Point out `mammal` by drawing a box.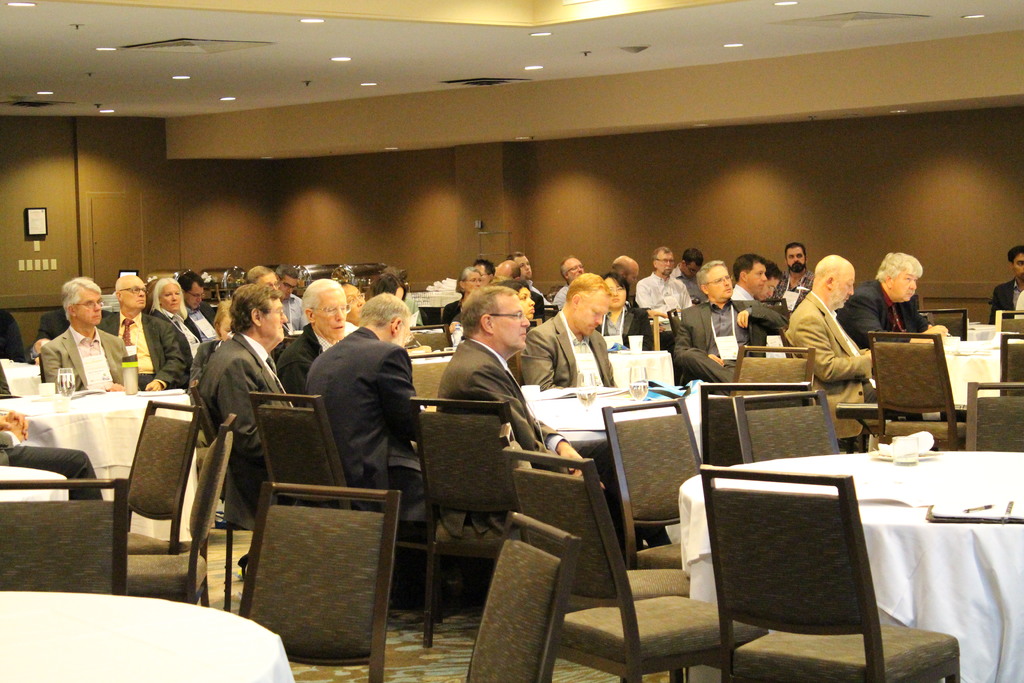
bbox=(274, 263, 308, 338).
